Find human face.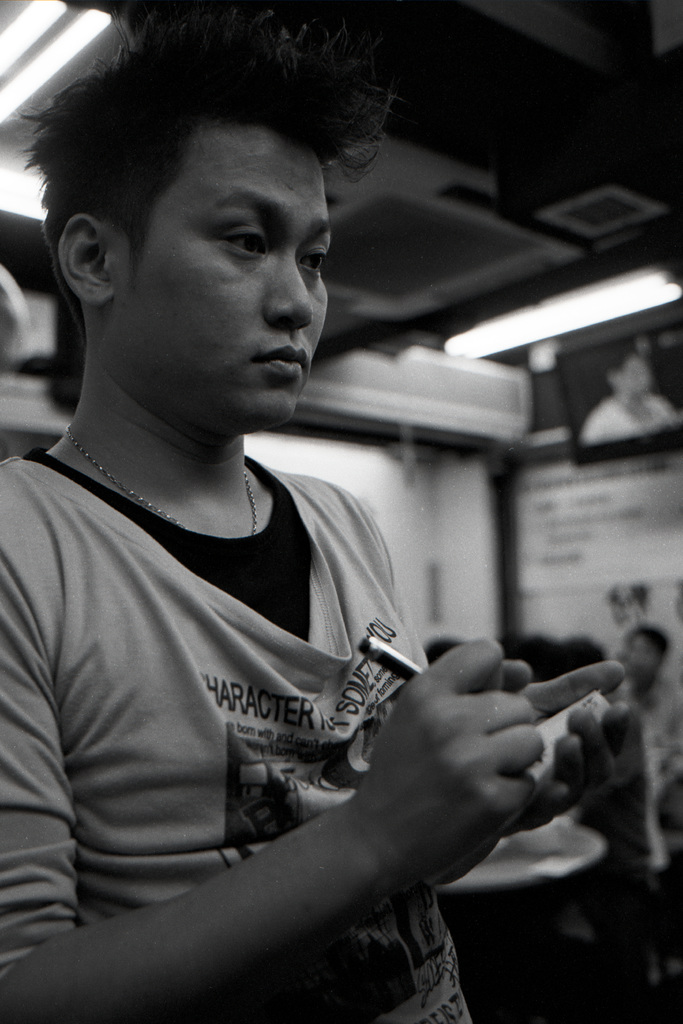
618,350,658,399.
